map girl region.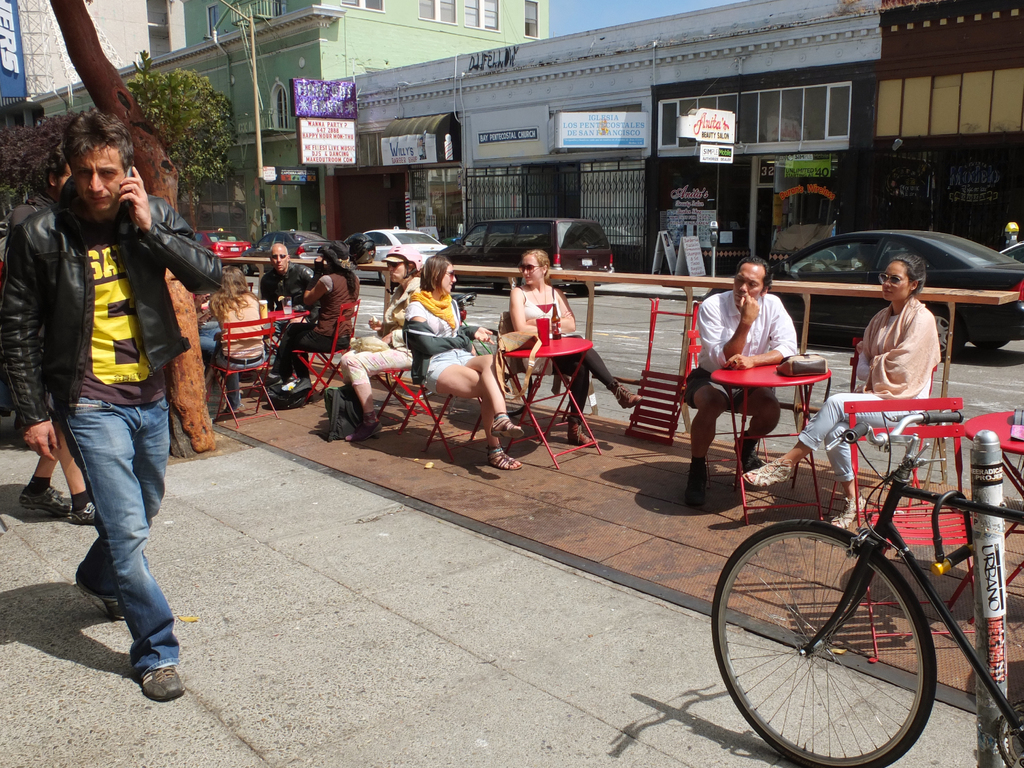
Mapped to {"left": 266, "top": 242, "right": 361, "bottom": 403}.
